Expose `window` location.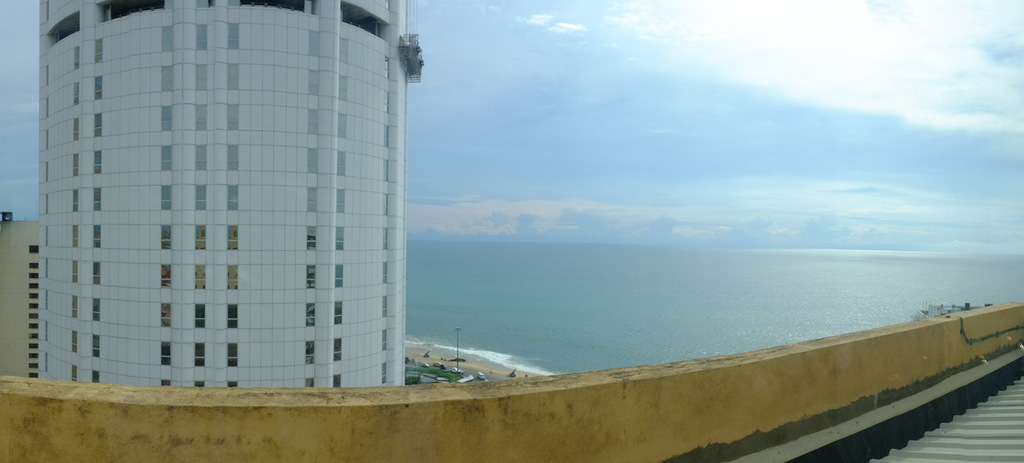
Exposed at [382,330,388,353].
